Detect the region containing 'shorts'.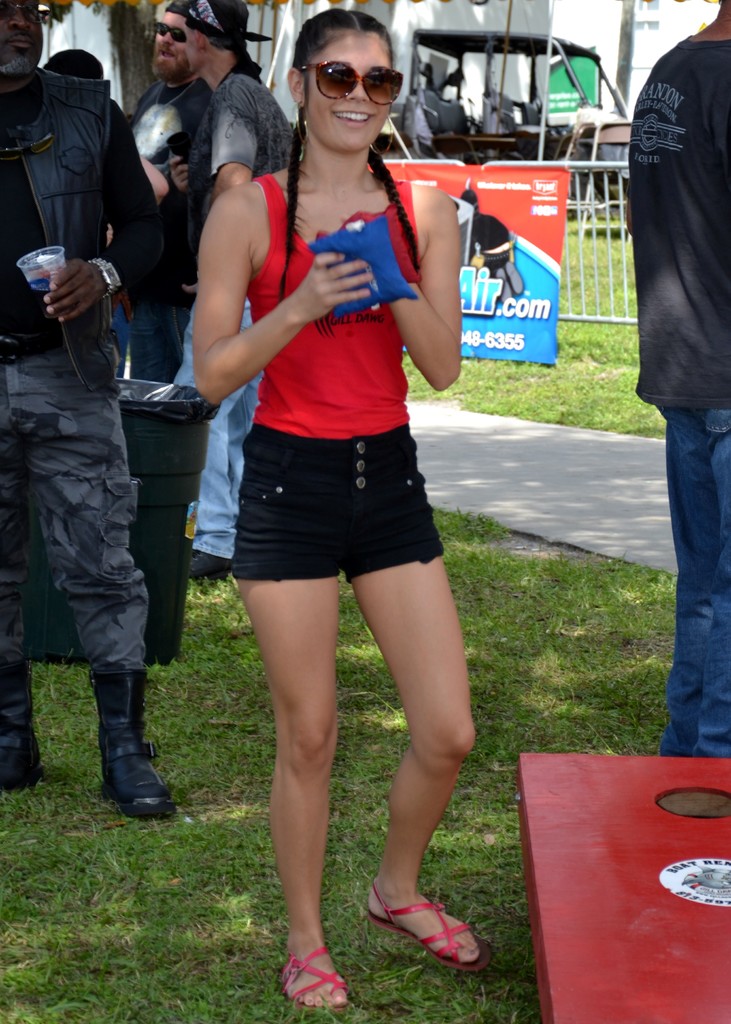
x1=209 y1=457 x2=456 y2=578.
